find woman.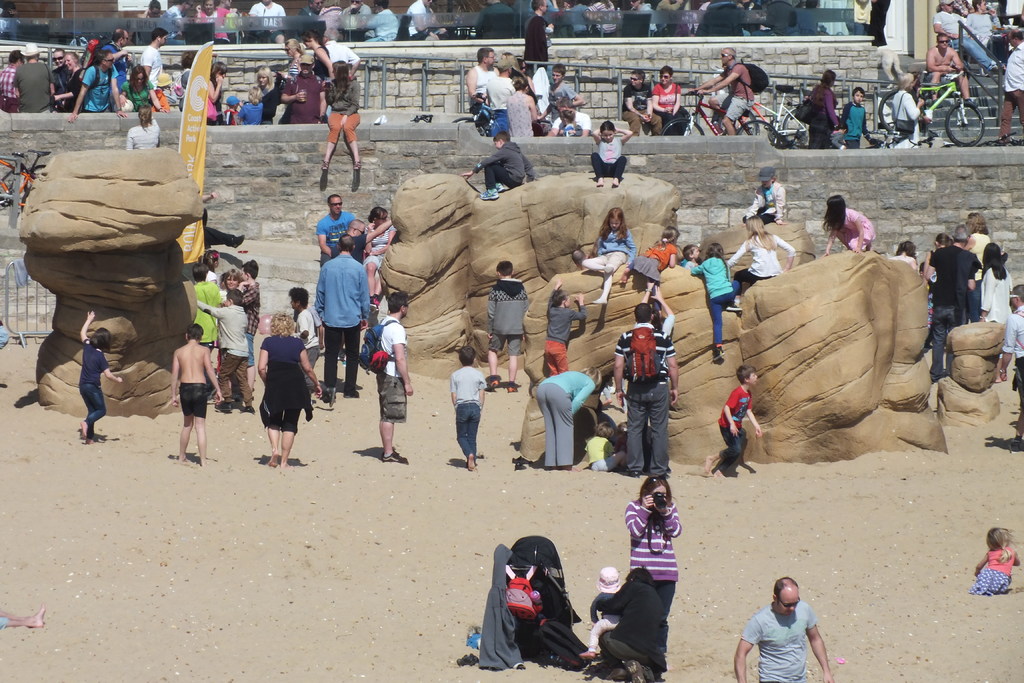
{"left": 319, "top": 62, "right": 361, "bottom": 169}.
